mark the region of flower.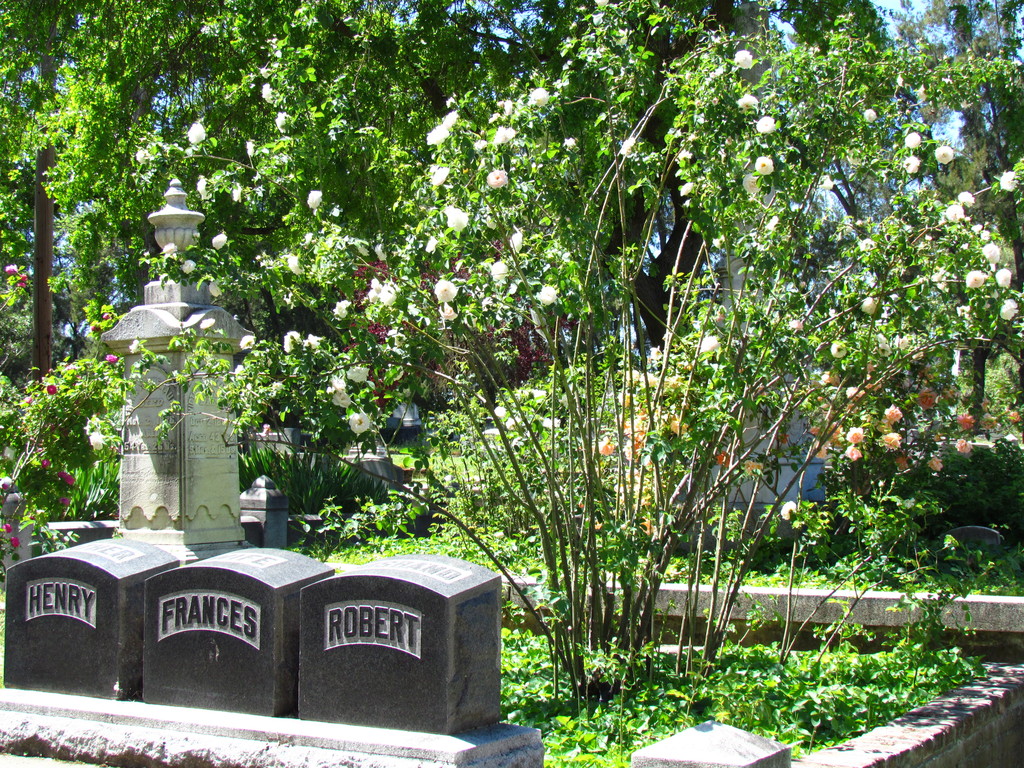
Region: {"left": 982, "top": 243, "right": 1000, "bottom": 265}.
